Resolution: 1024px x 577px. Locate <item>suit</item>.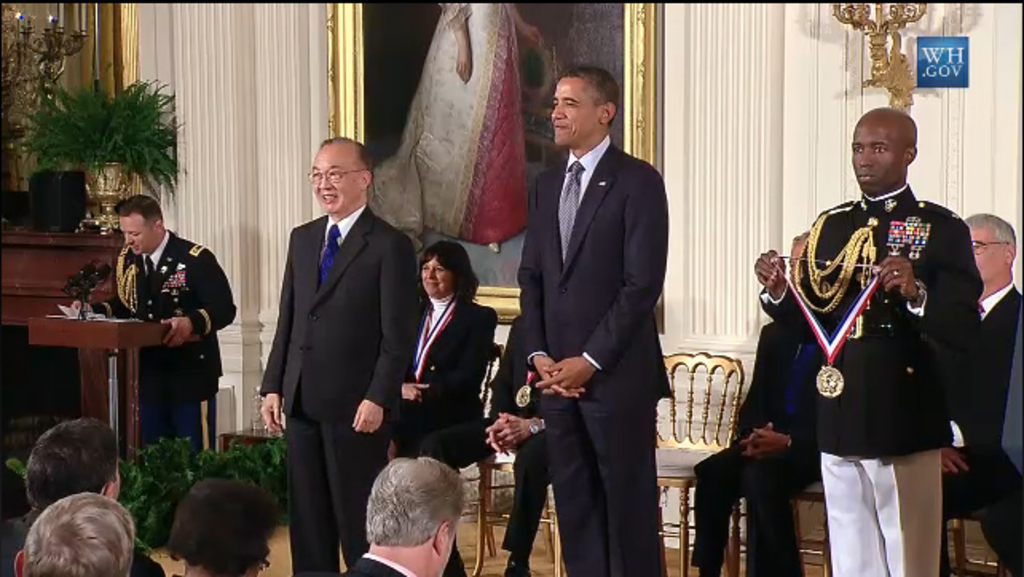
rect(2, 515, 166, 575).
